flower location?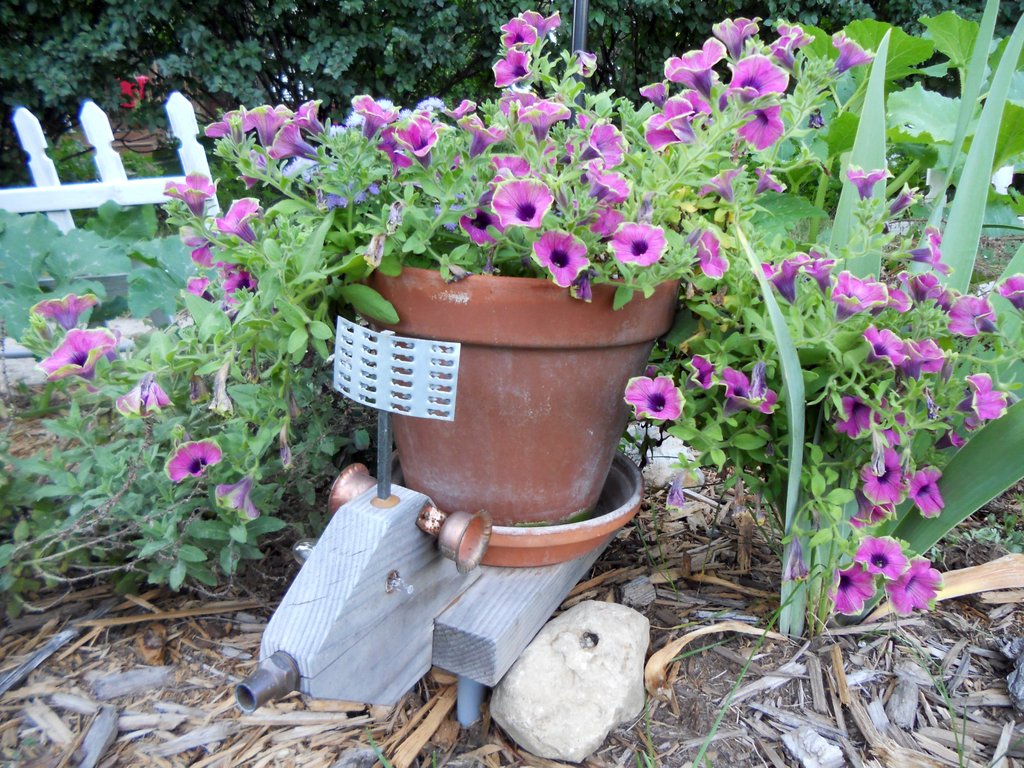
622/369/693/419
